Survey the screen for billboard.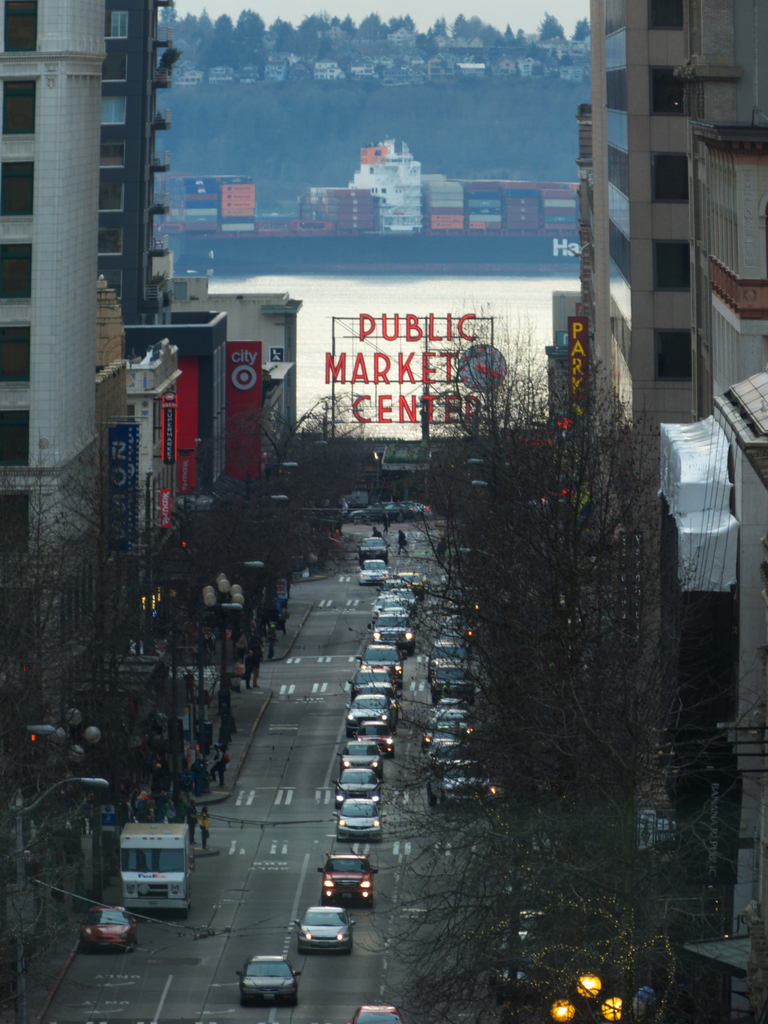
Survey found: pyautogui.locateOnScreen(157, 394, 179, 461).
